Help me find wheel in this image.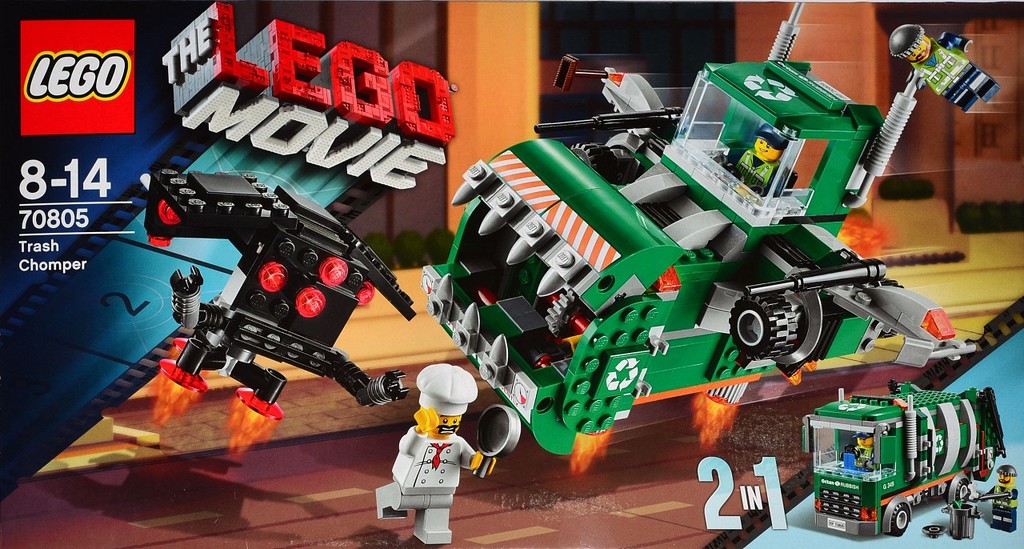
Found it: rect(843, 441, 859, 458).
